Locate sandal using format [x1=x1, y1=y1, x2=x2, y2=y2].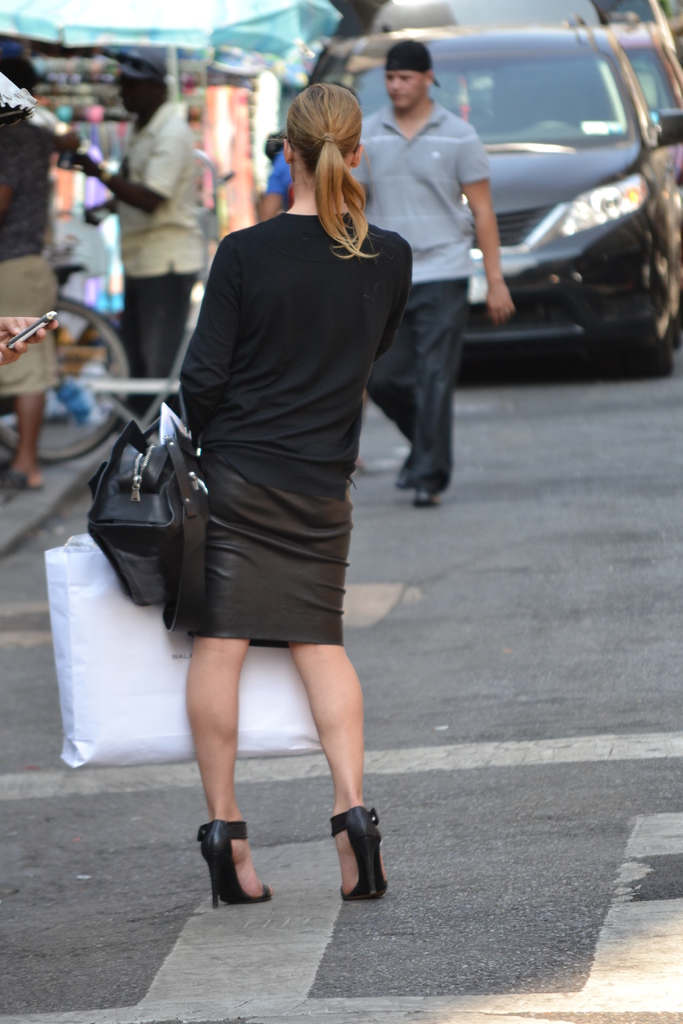
[x1=201, y1=816, x2=271, y2=910].
